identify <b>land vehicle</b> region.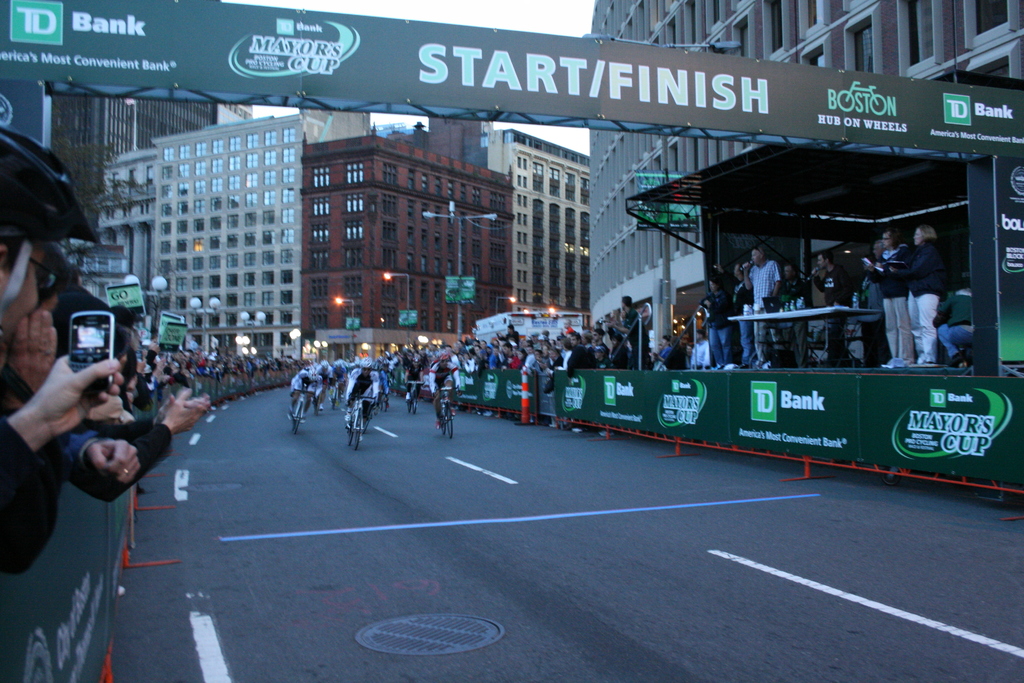
Region: (x1=348, y1=395, x2=369, y2=445).
